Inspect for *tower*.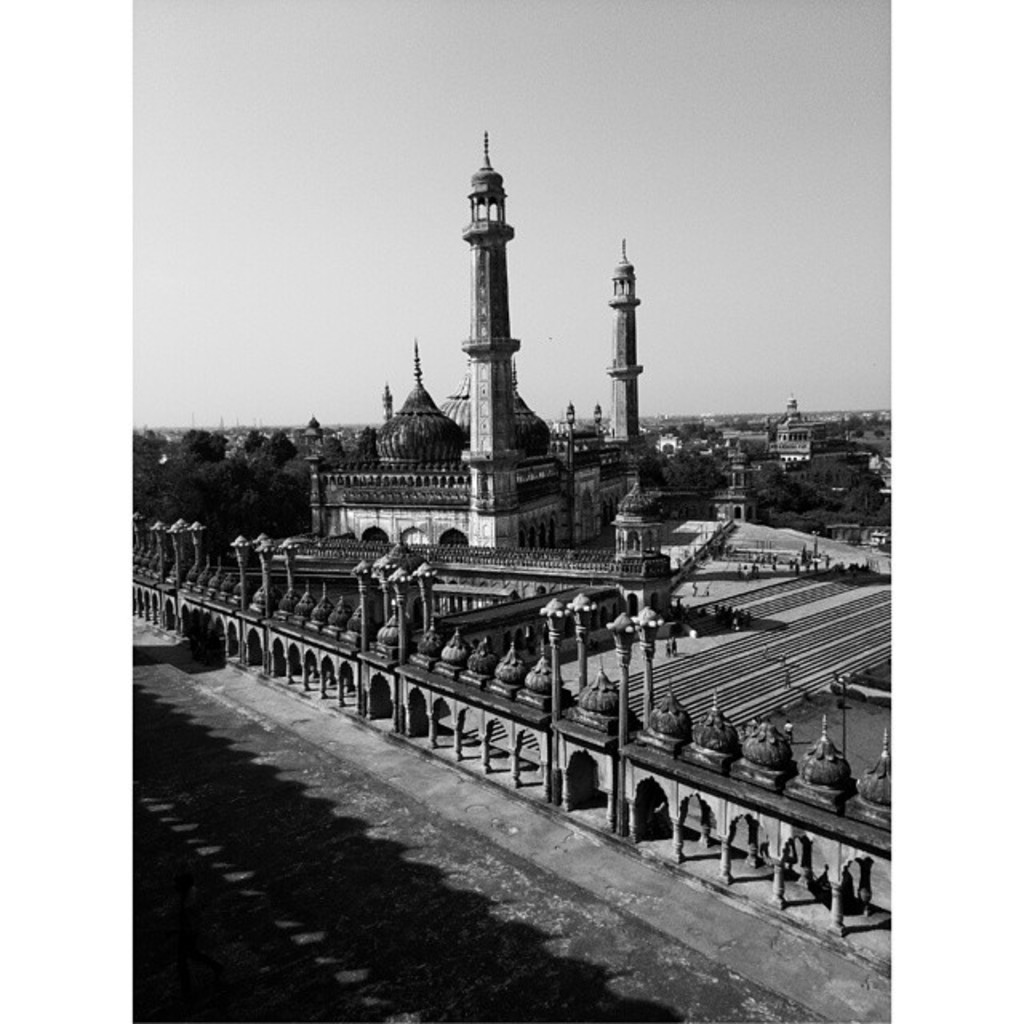
Inspection: [464, 131, 507, 552].
